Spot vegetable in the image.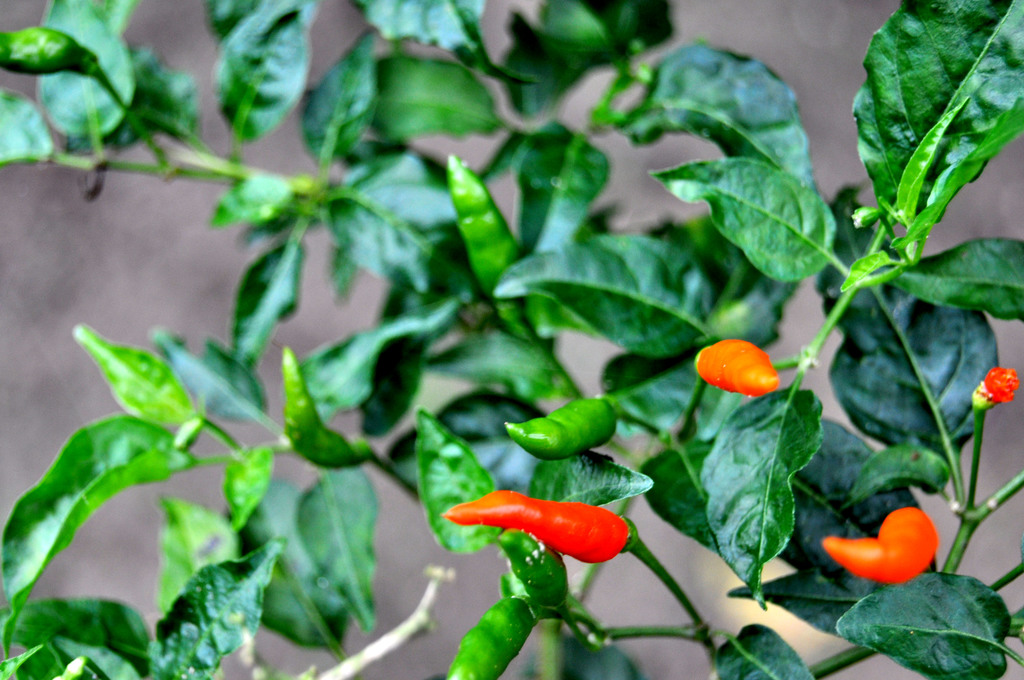
vegetable found at bbox=(703, 338, 789, 407).
